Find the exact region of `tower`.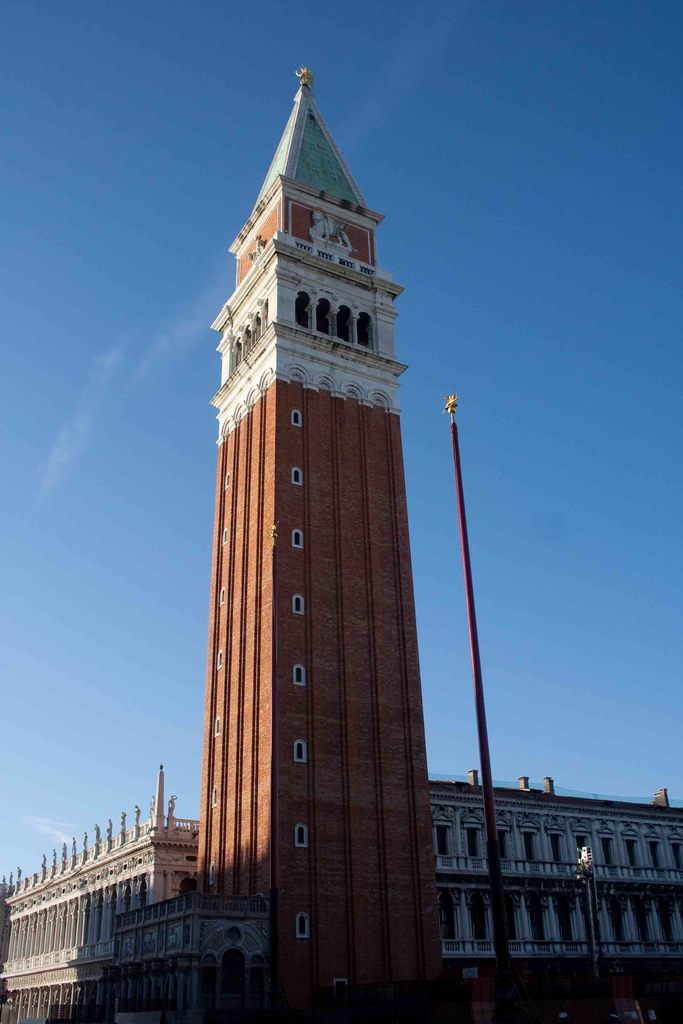
Exact region: Rect(0, 46, 682, 1023).
